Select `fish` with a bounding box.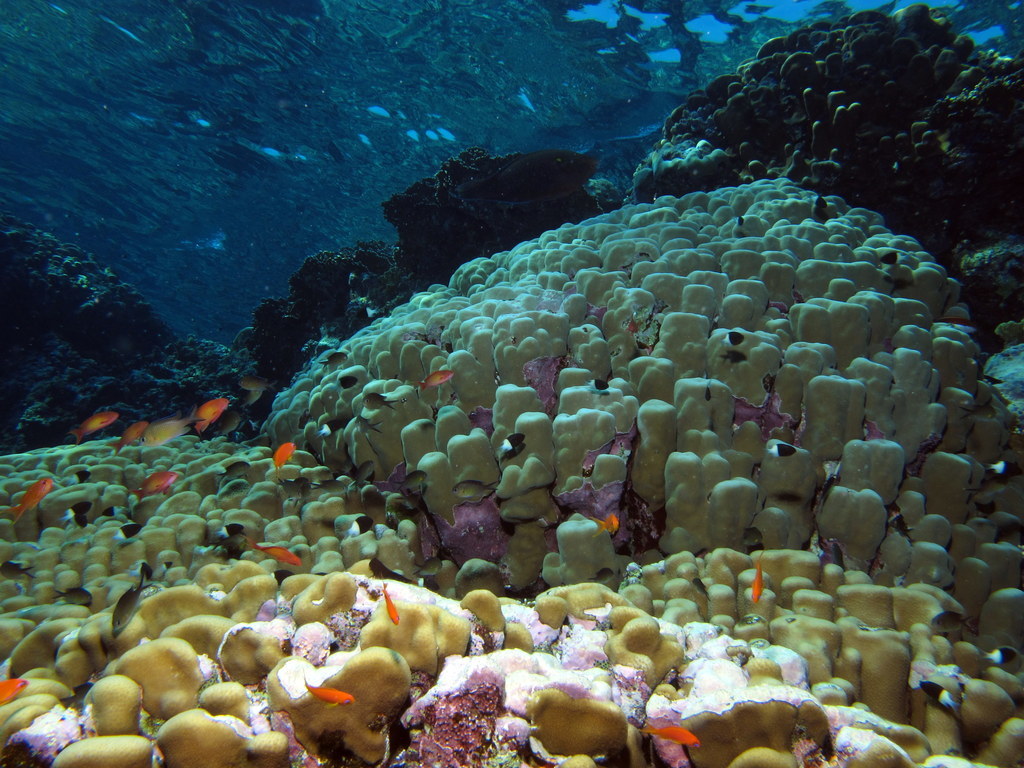
bbox=[152, 557, 174, 579].
